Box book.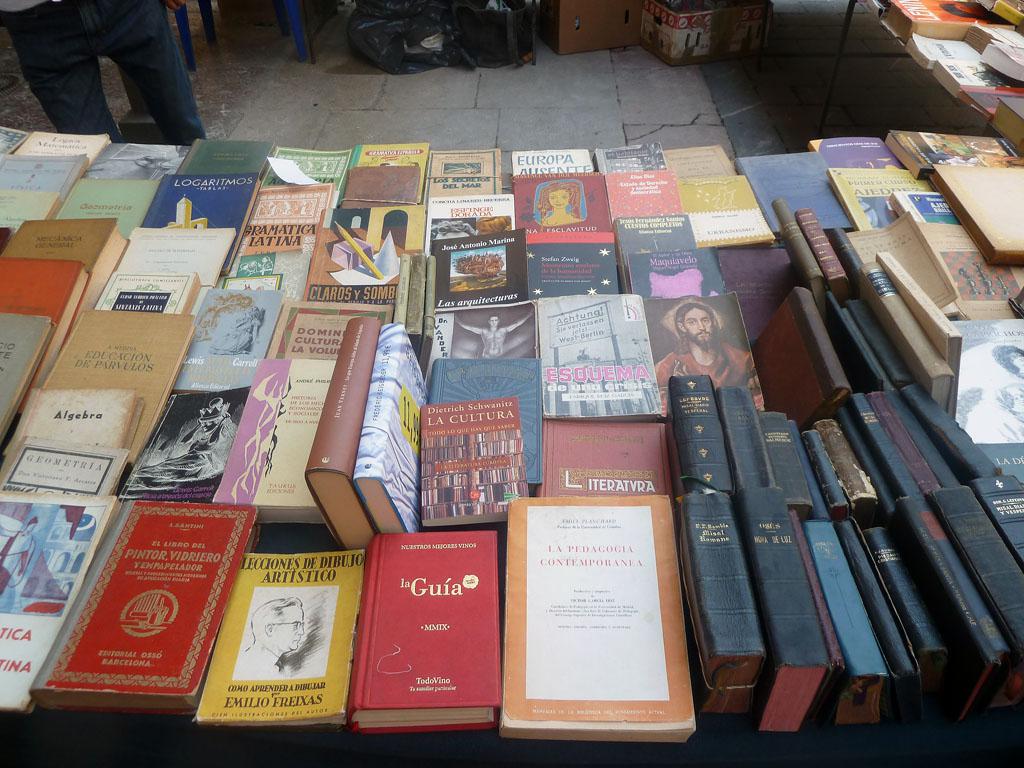
l=991, t=101, r=1023, b=162.
